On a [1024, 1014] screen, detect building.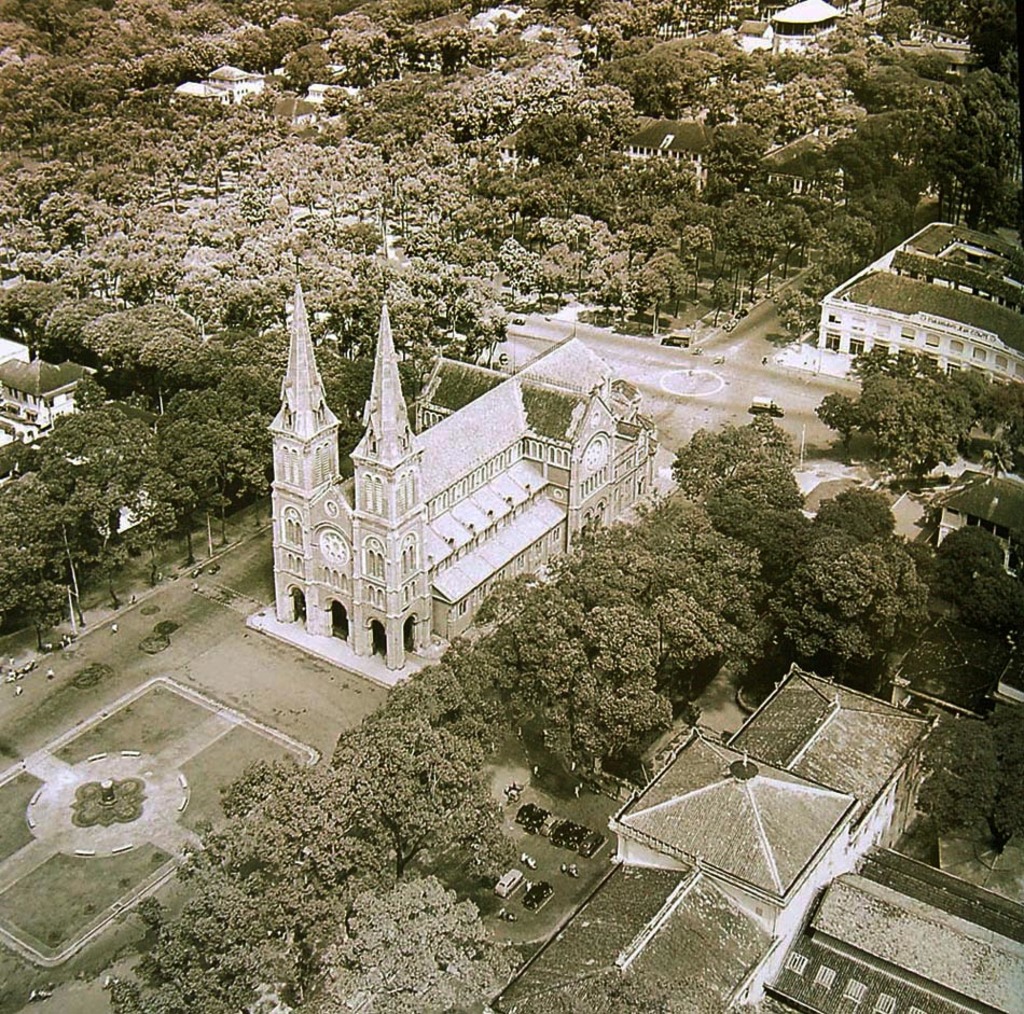
<region>260, 269, 663, 675</region>.
